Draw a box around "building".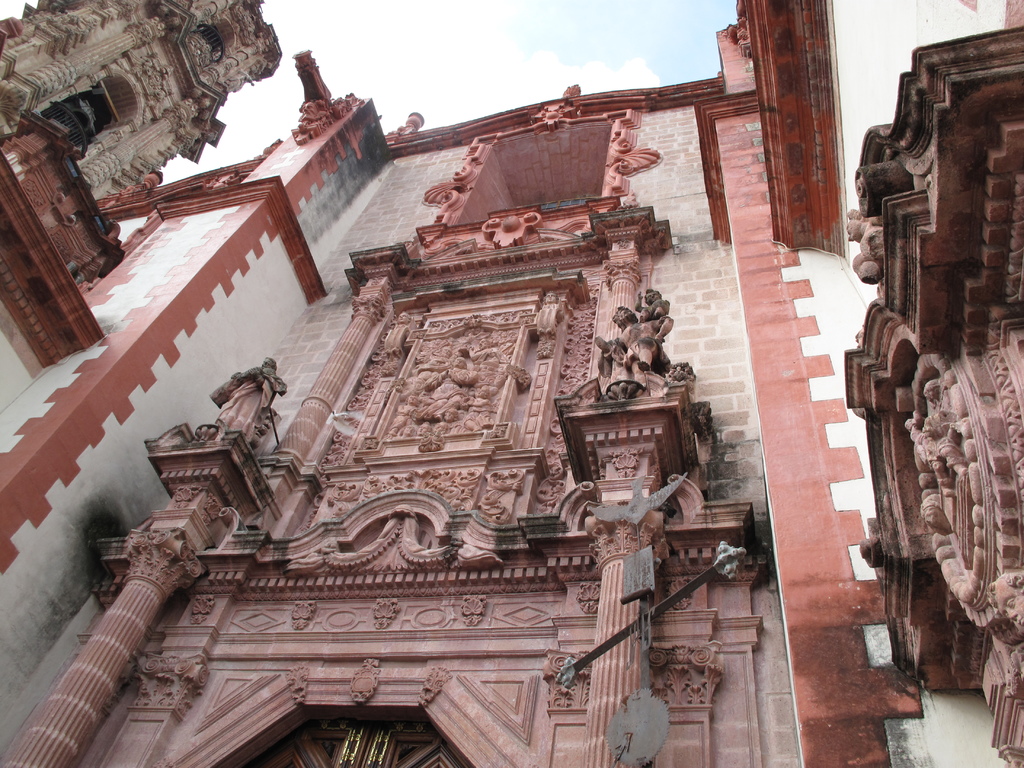
<box>0,0,1023,767</box>.
